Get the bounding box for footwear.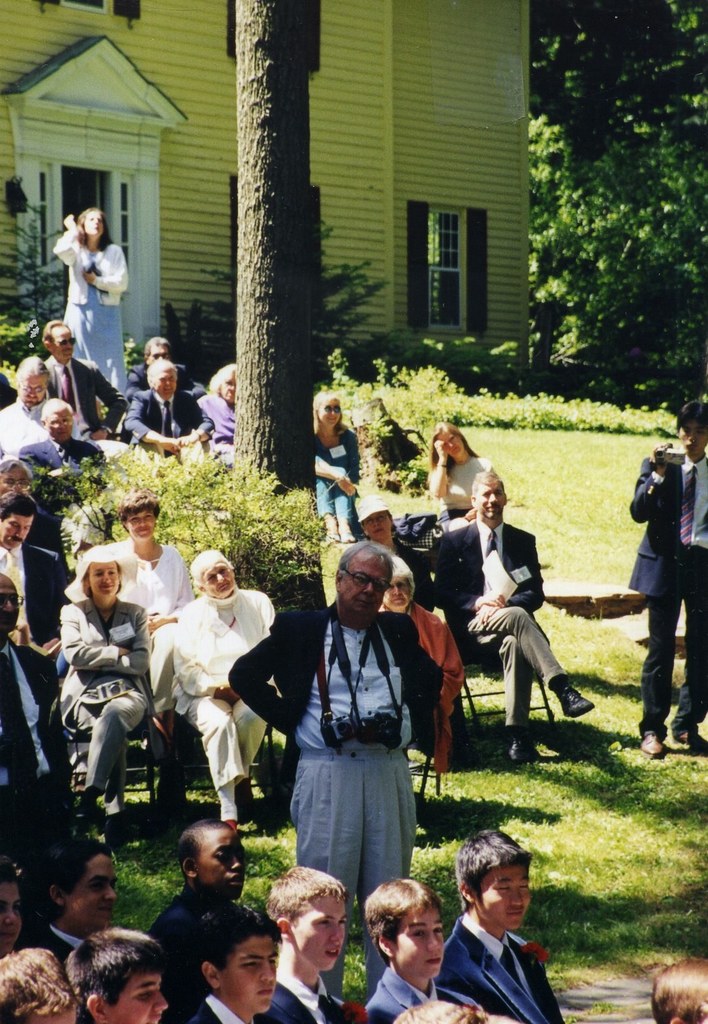
(679, 724, 707, 756).
